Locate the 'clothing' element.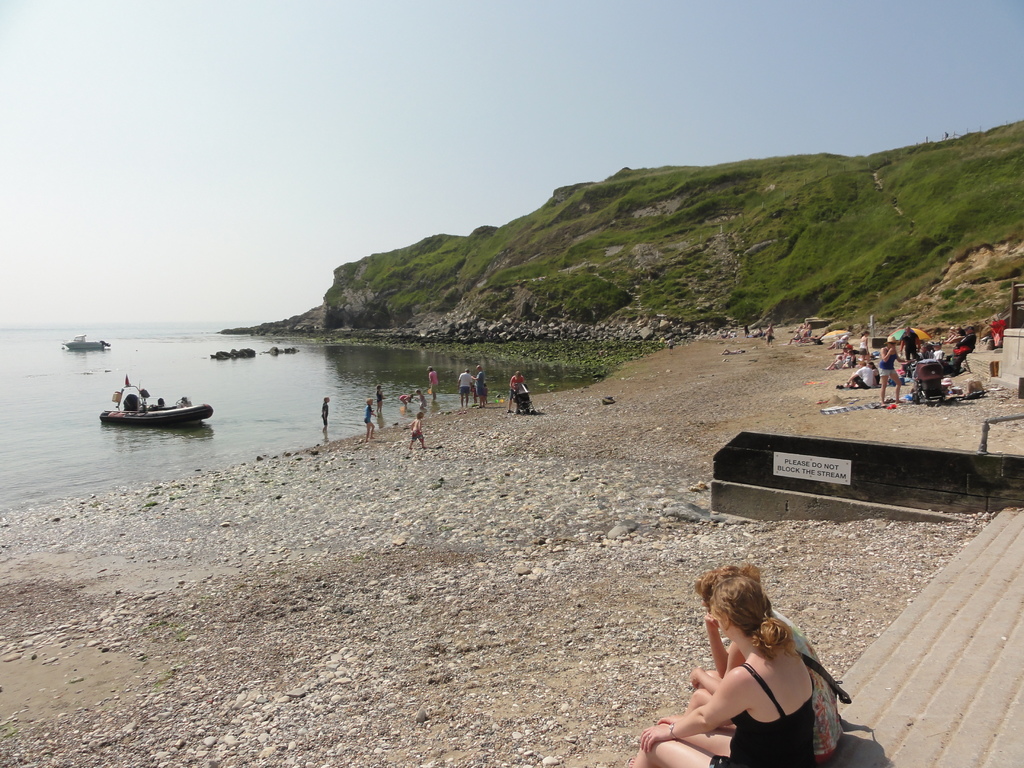
Element bbox: {"left": 856, "top": 363, "right": 877, "bottom": 389}.
